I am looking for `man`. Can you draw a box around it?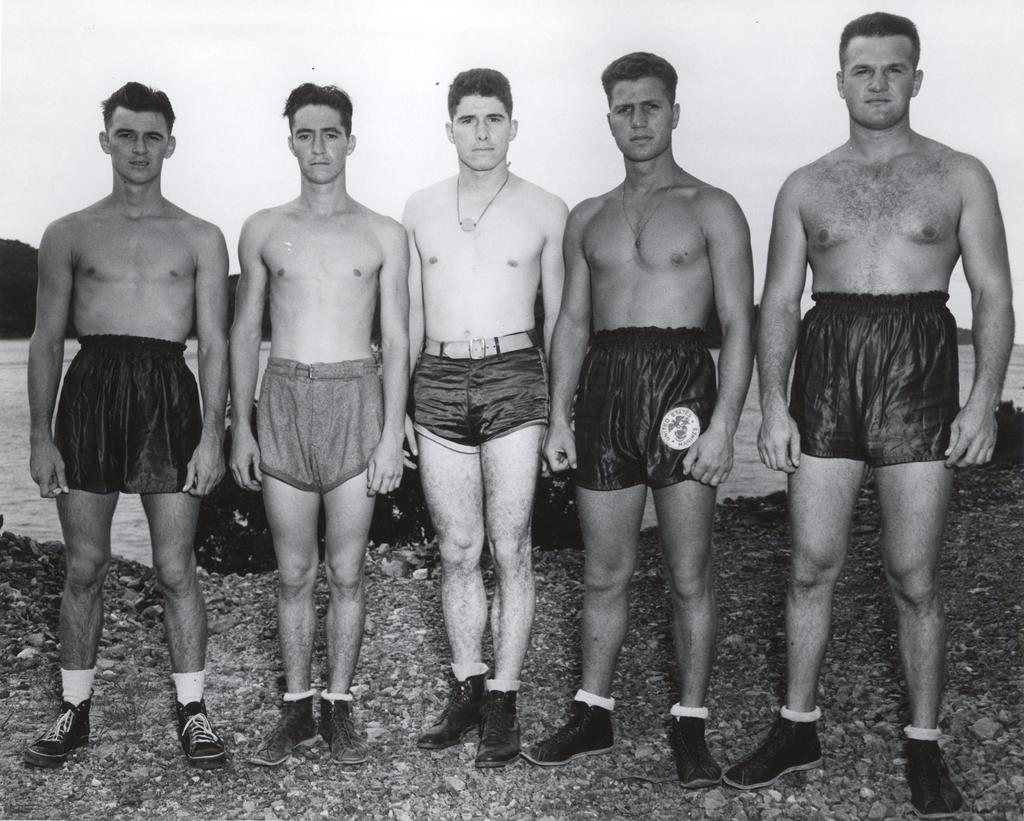
Sure, the bounding box is pyautogui.locateOnScreen(232, 83, 412, 769).
